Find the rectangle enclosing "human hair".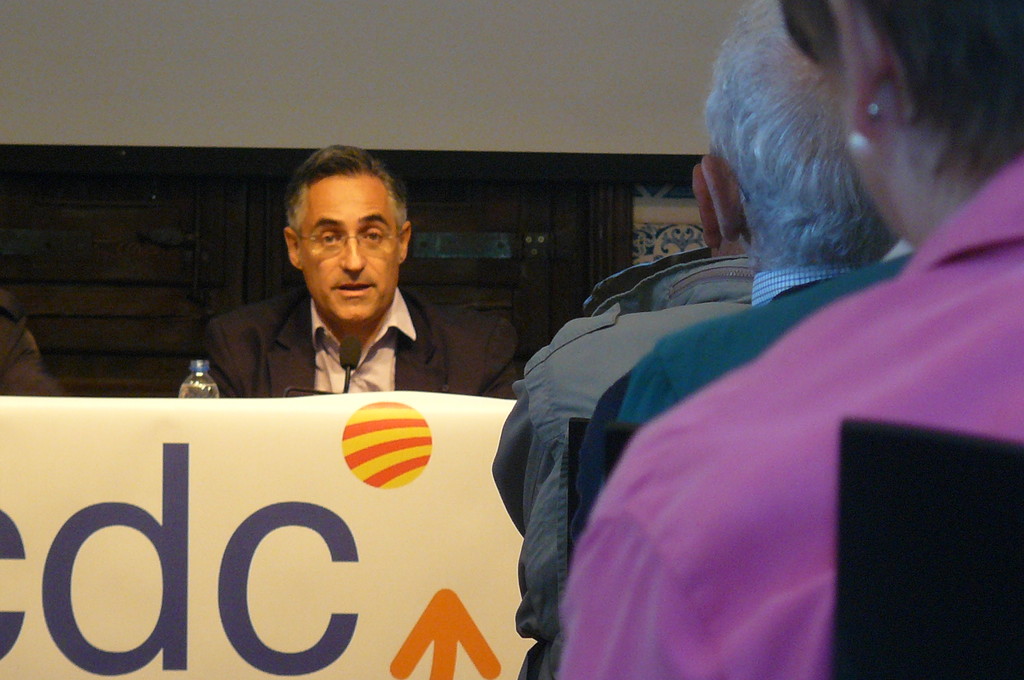
locate(280, 150, 413, 280).
